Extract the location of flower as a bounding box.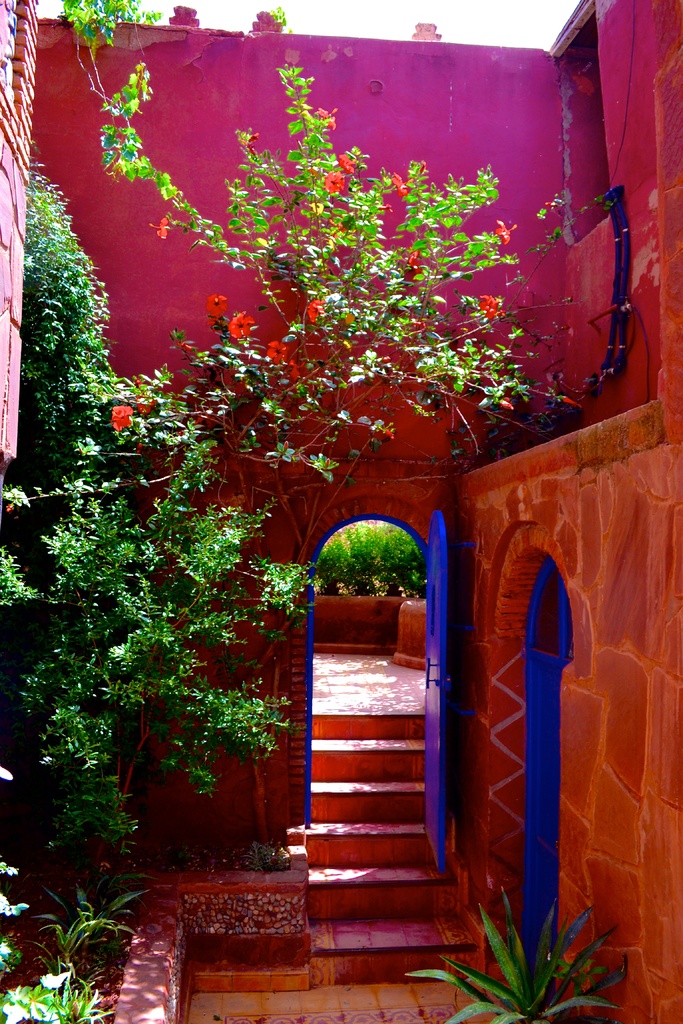
box(405, 243, 431, 266).
